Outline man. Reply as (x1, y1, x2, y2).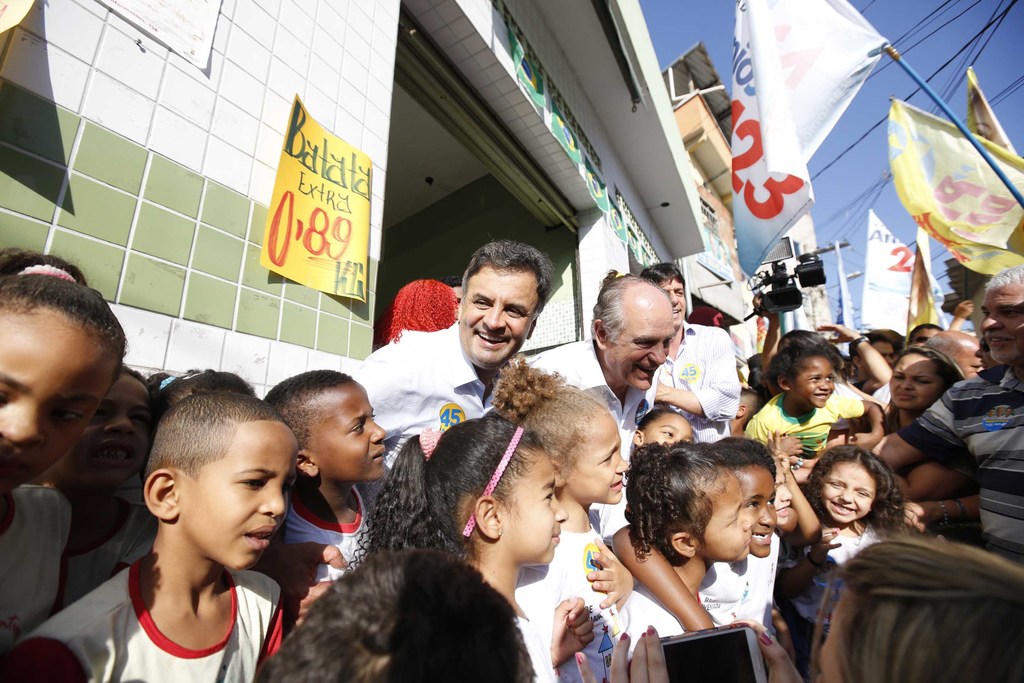
(530, 266, 675, 523).
